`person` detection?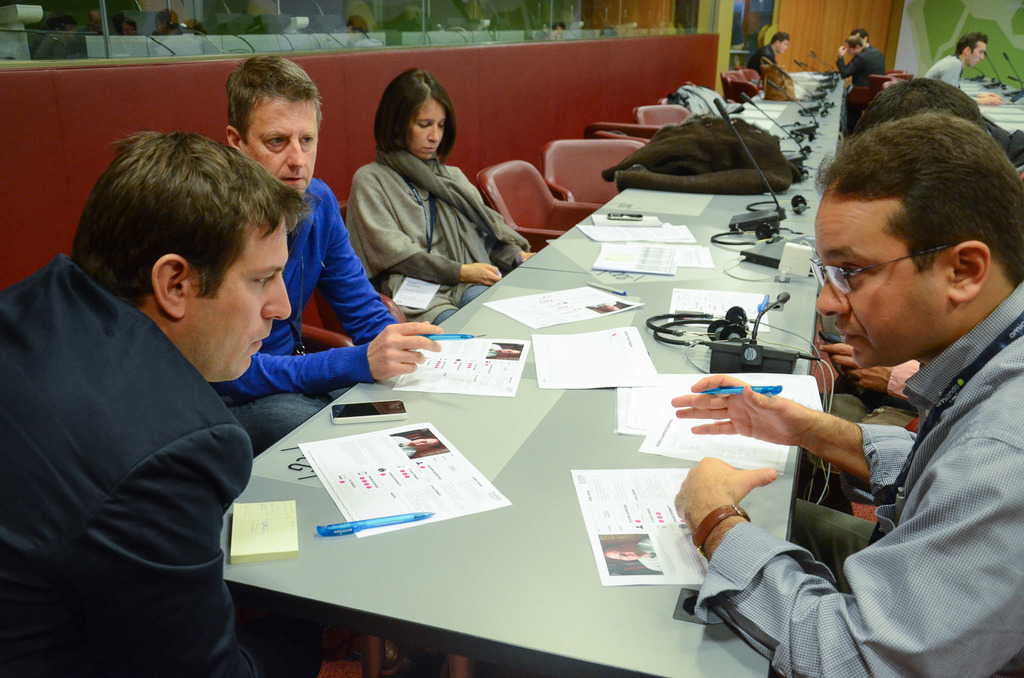
[346,65,533,337]
